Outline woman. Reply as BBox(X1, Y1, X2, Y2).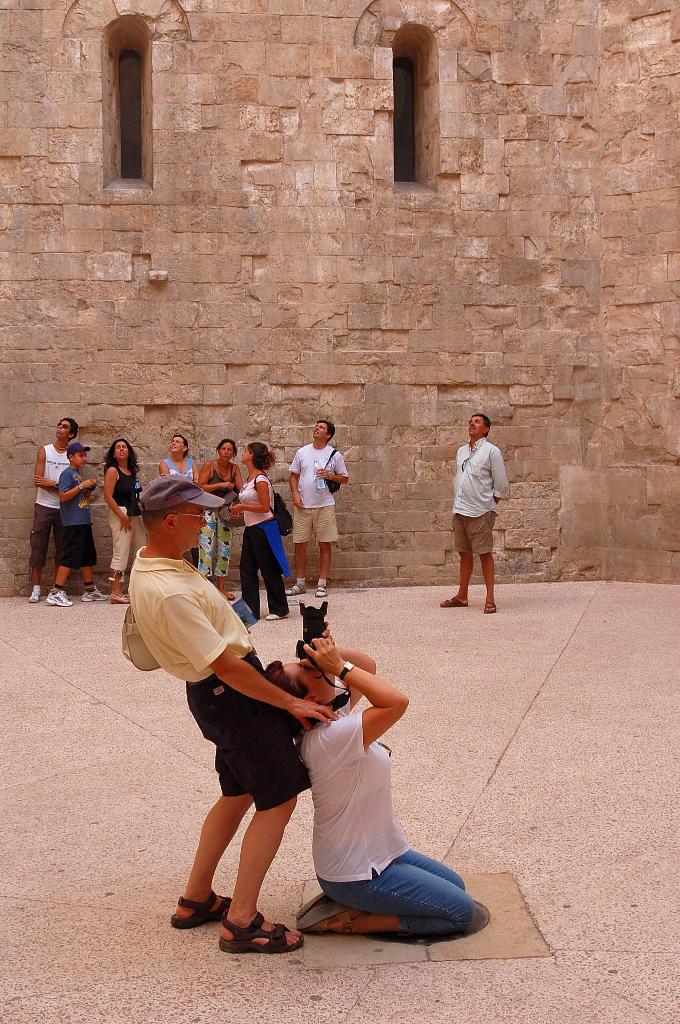
BBox(196, 438, 242, 603).
